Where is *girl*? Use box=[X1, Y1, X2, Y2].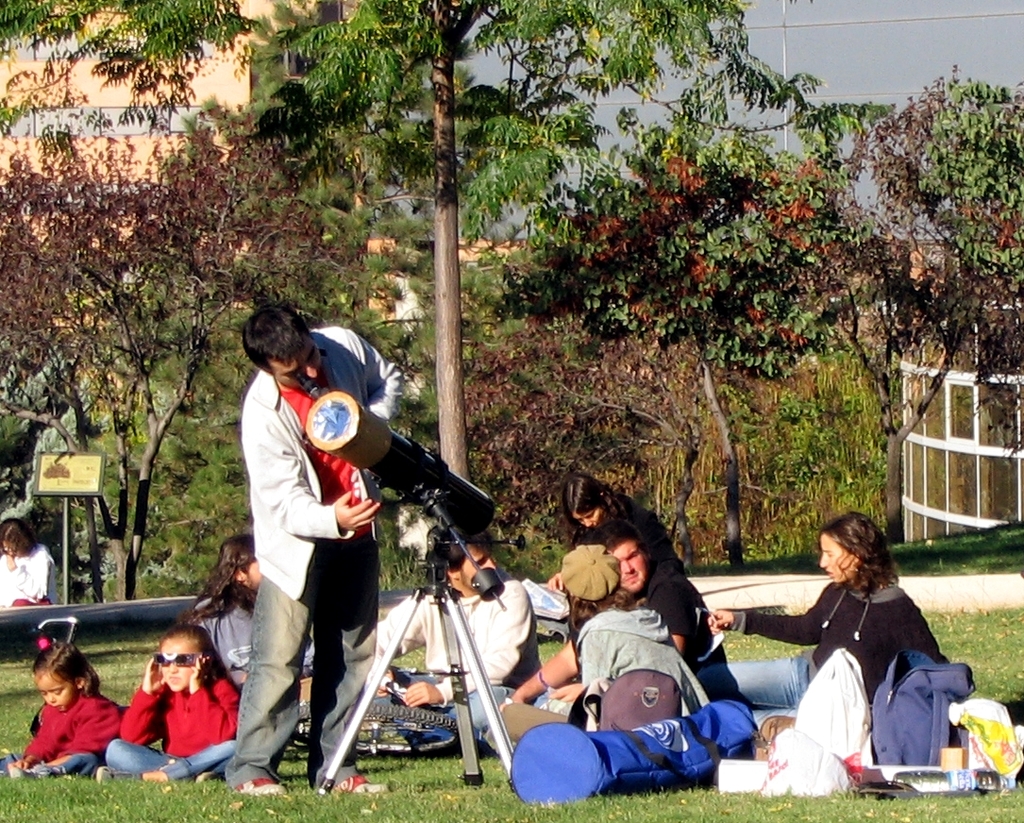
box=[92, 617, 250, 788].
